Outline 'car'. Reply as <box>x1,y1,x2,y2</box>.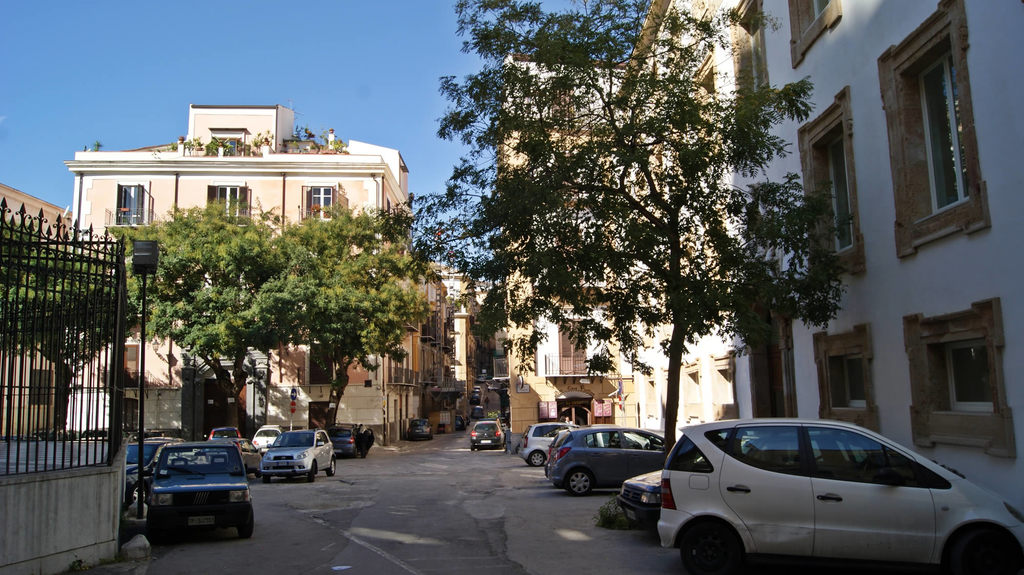
<box>259,423,332,483</box>.
